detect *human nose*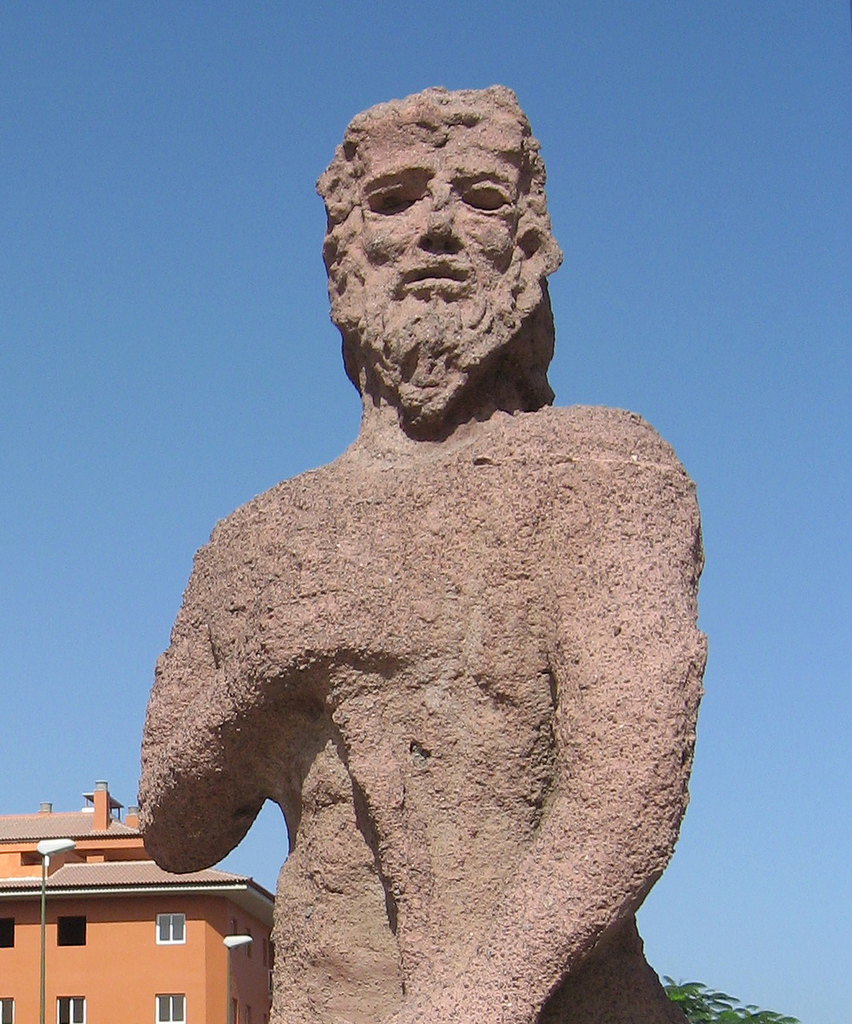
[412, 186, 467, 249]
